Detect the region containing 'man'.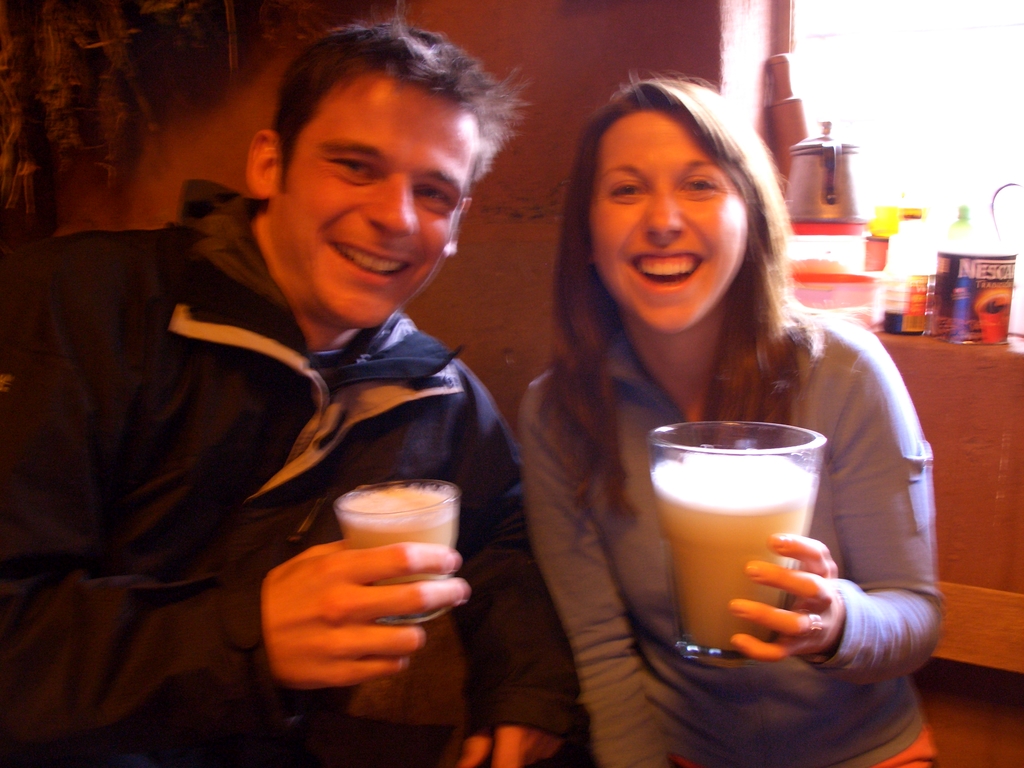
detection(15, 48, 585, 741).
